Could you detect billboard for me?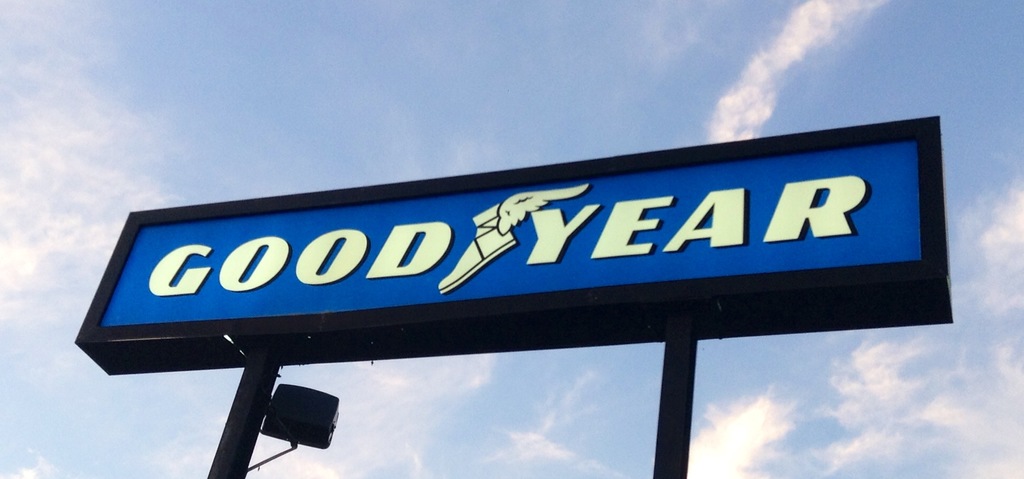
Detection result: bbox=[169, 131, 947, 343].
